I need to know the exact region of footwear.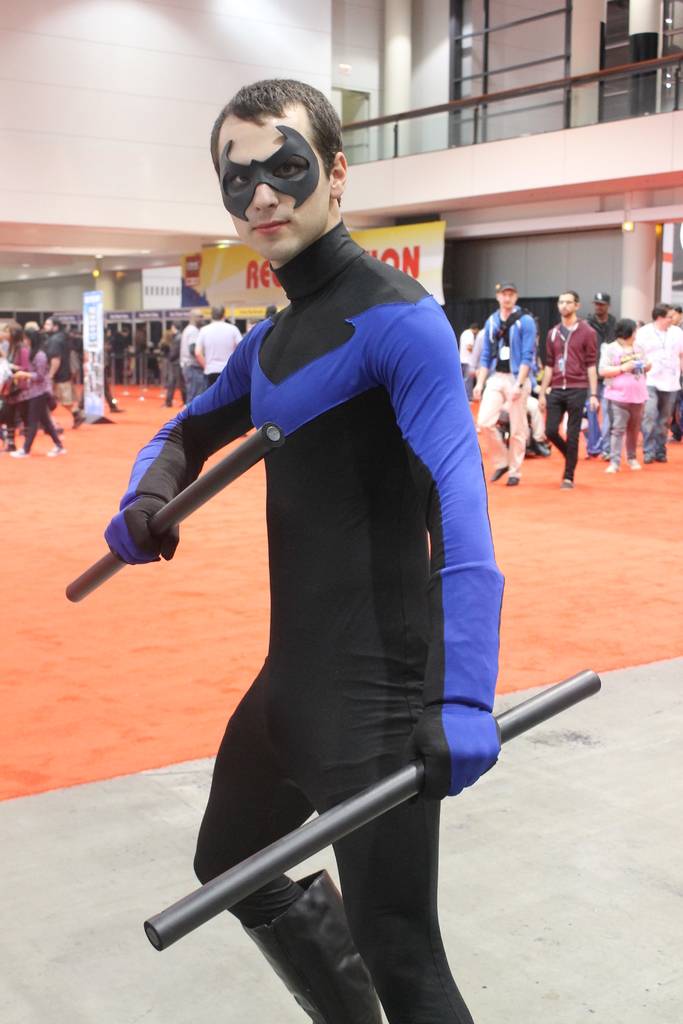
Region: locate(238, 867, 380, 1023).
